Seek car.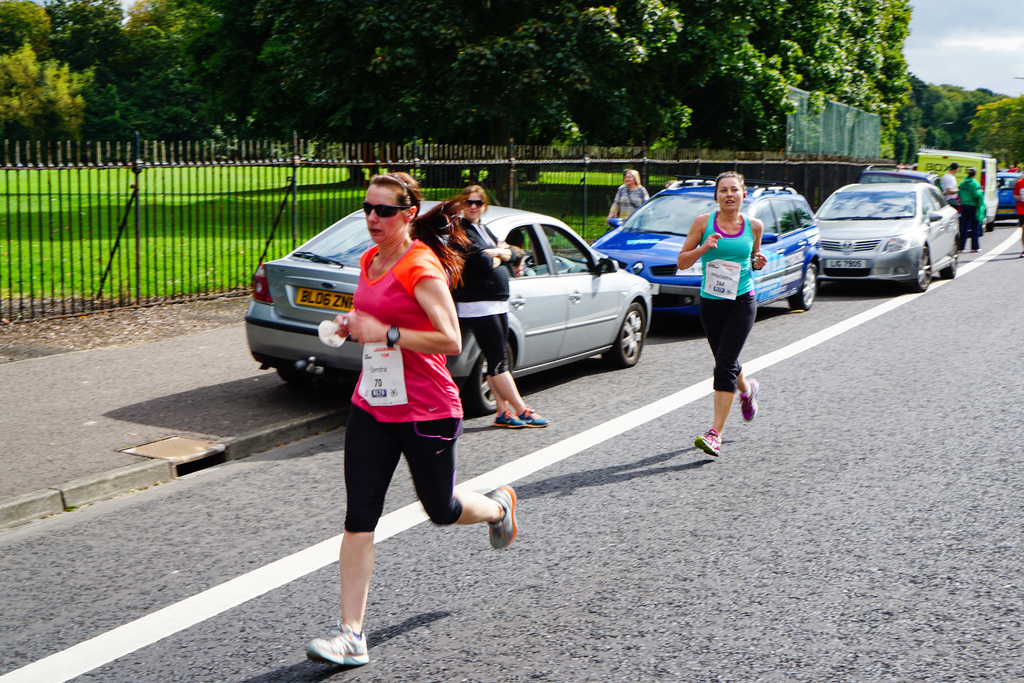
detection(245, 206, 656, 411).
